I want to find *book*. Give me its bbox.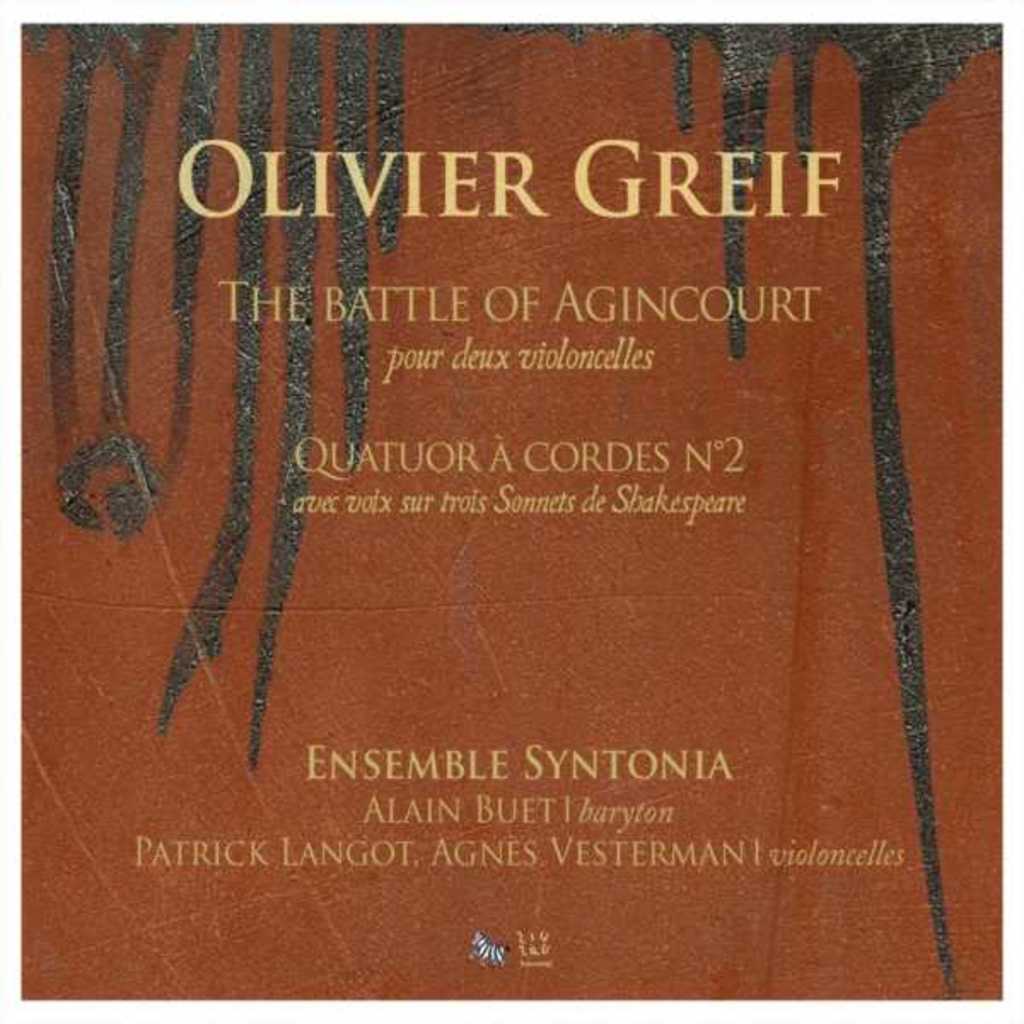
(left=15, top=22, right=997, bottom=1002).
